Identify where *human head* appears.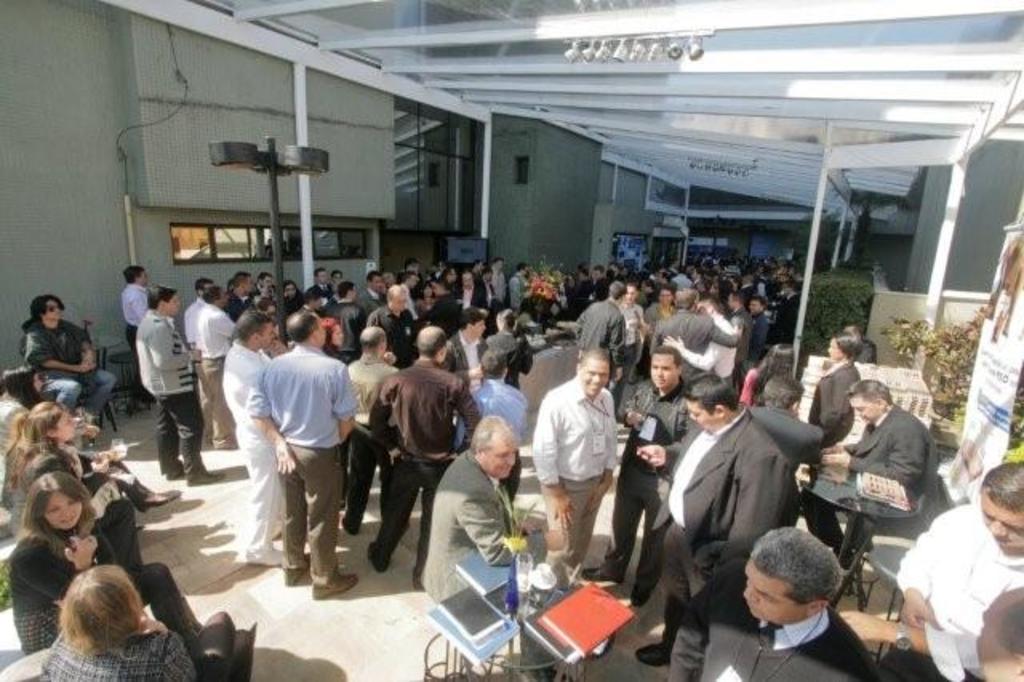
Appears at BBox(827, 333, 859, 363).
